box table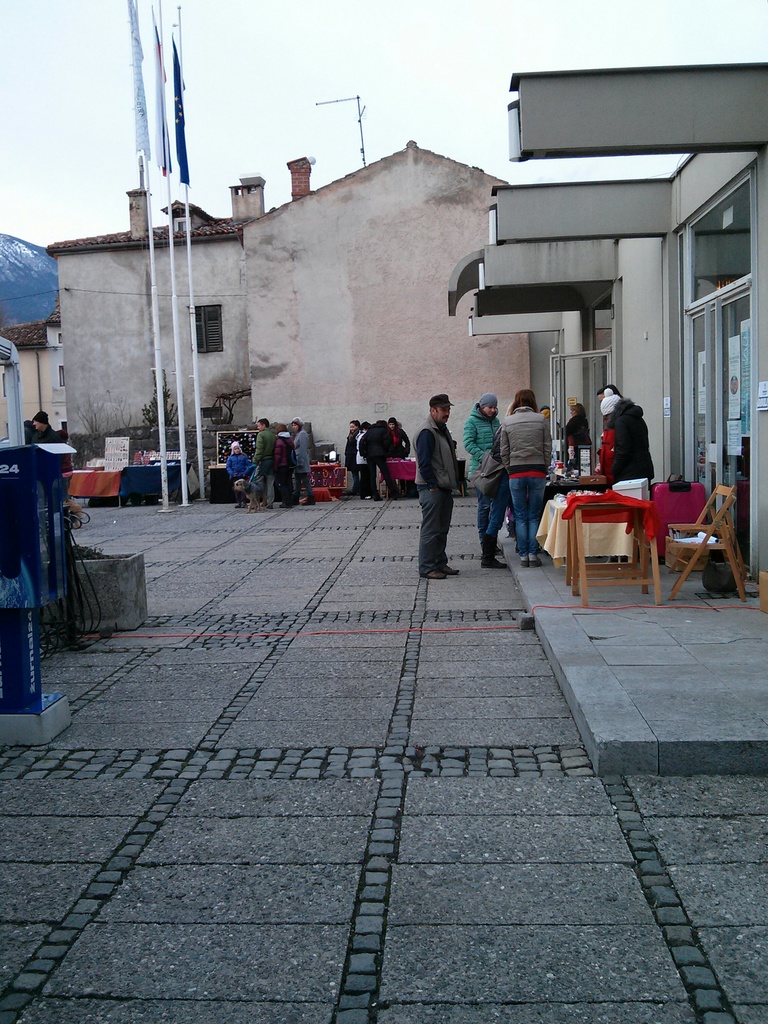
547:476:666:607
